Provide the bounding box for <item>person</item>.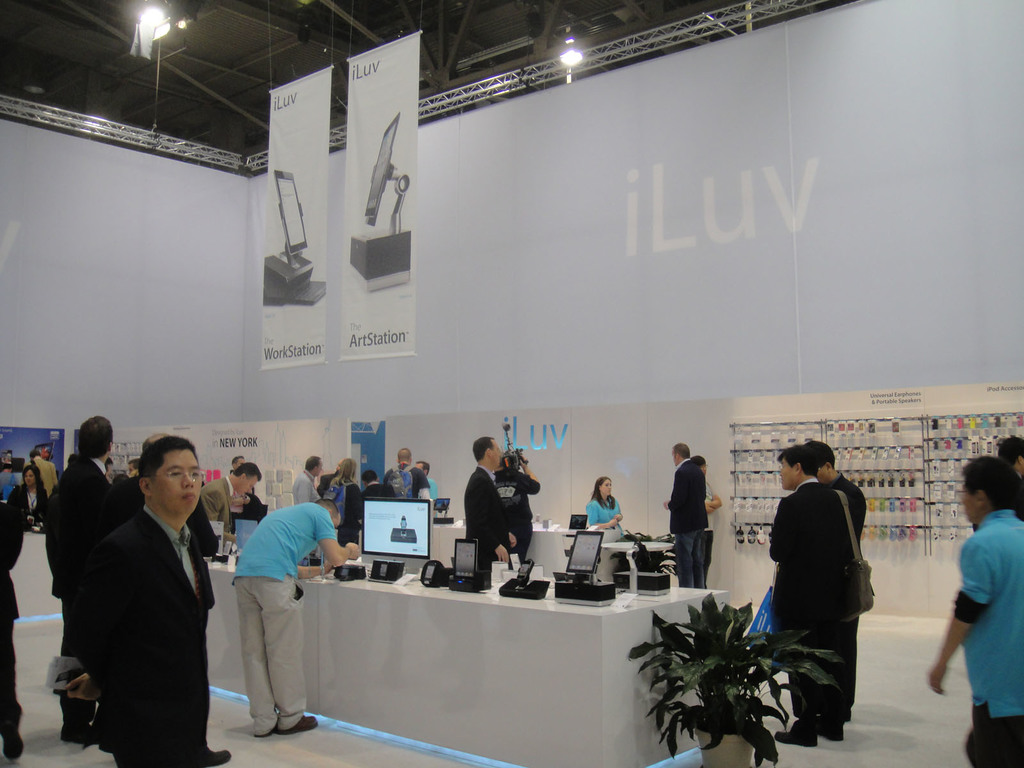
bbox=(669, 444, 723, 602).
